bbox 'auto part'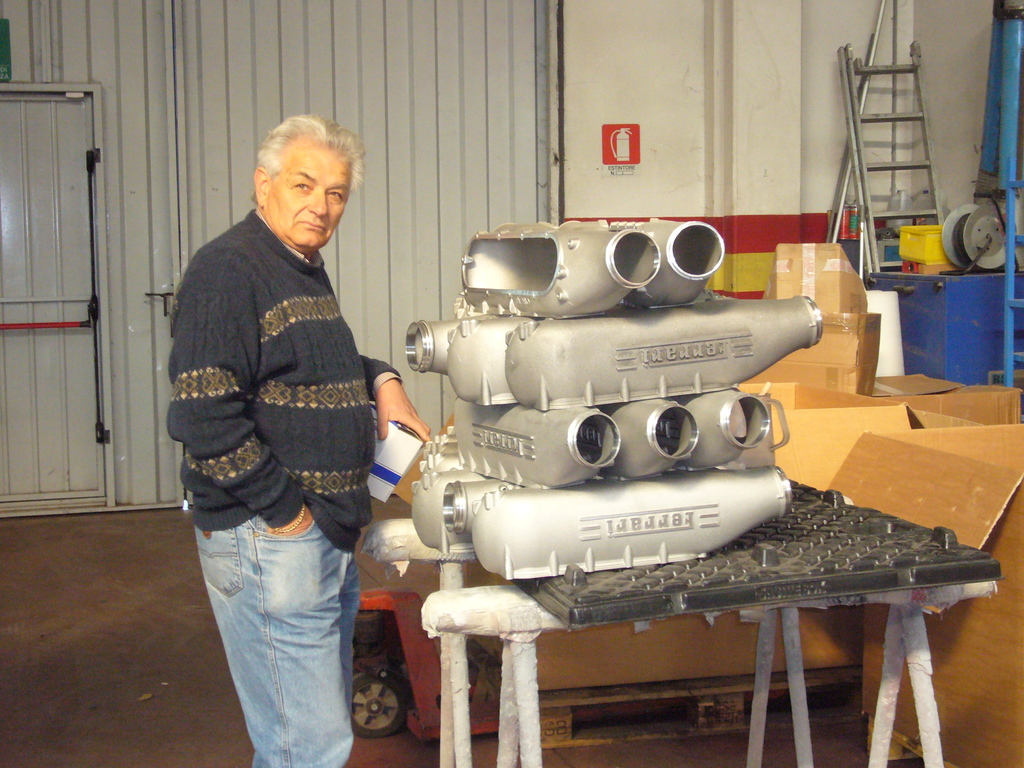
x1=504 y1=301 x2=826 y2=415
